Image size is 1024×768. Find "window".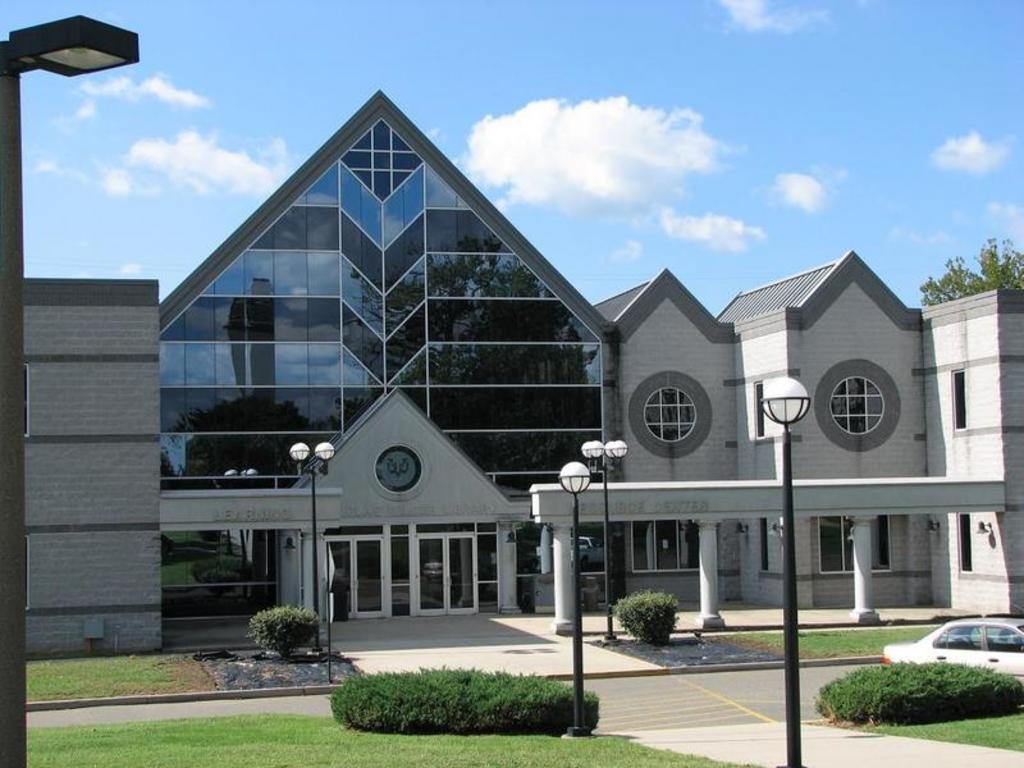
(760,520,768,575).
